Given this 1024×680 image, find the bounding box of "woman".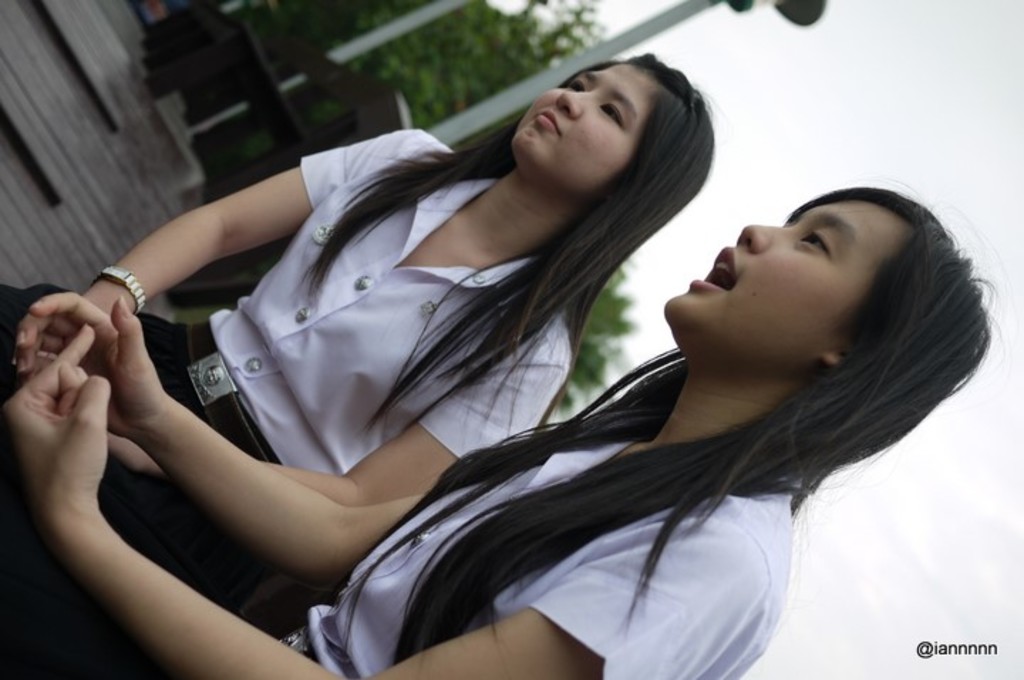
bbox=(0, 53, 730, 509).
